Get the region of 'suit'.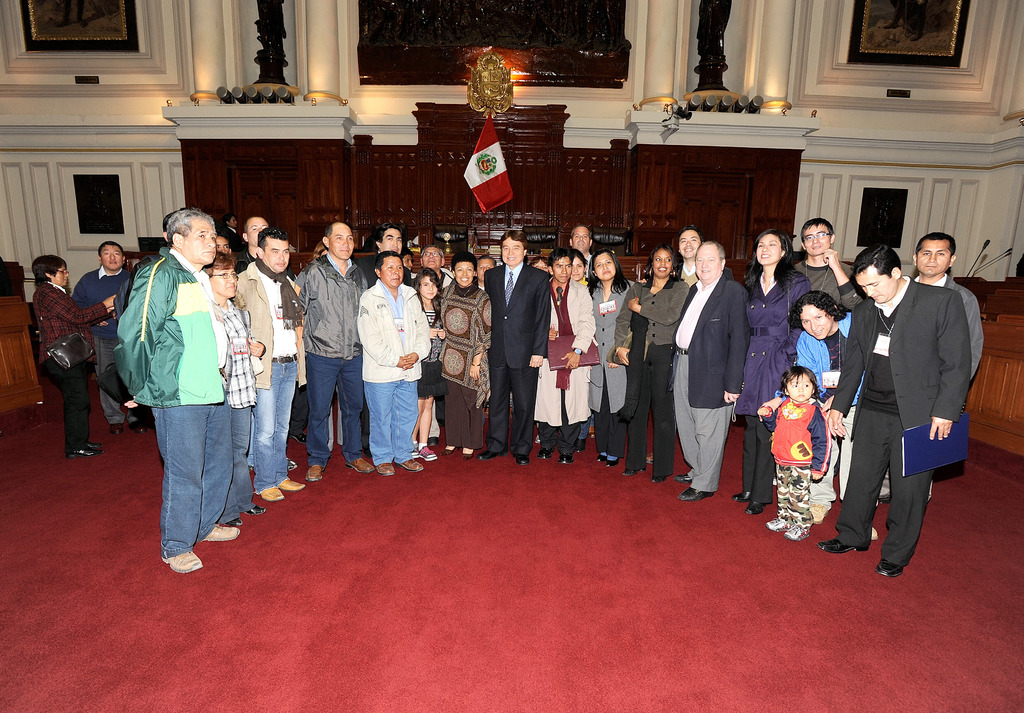
x1=664 y1=271 x2=747 y2=486.
